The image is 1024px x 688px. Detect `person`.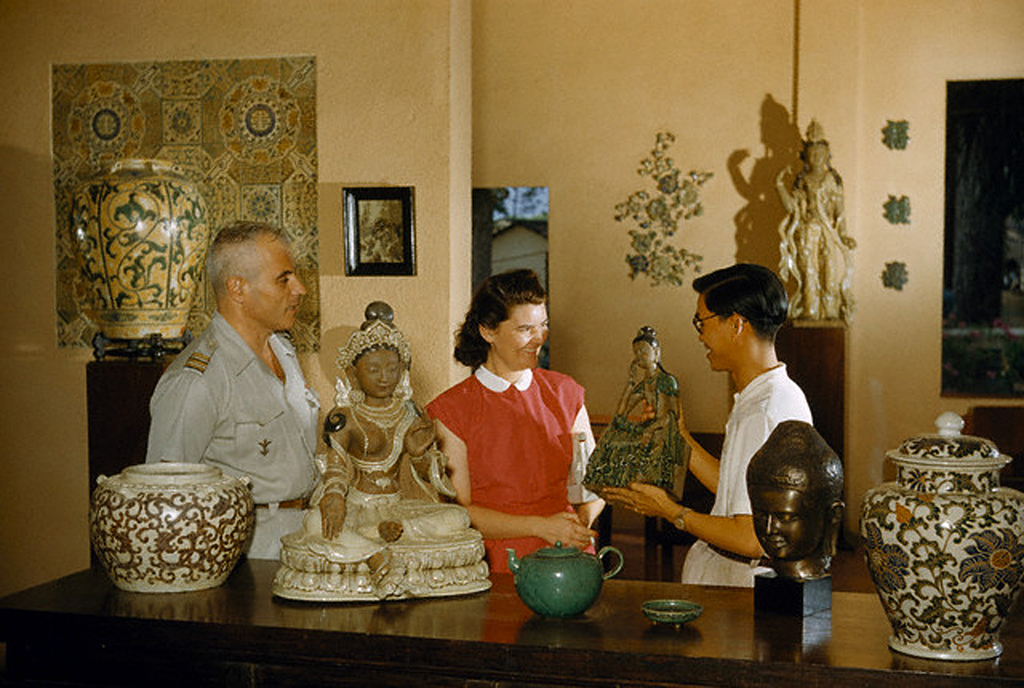
Detection: (x1=133, y1=210, x2=332, y2=565).
